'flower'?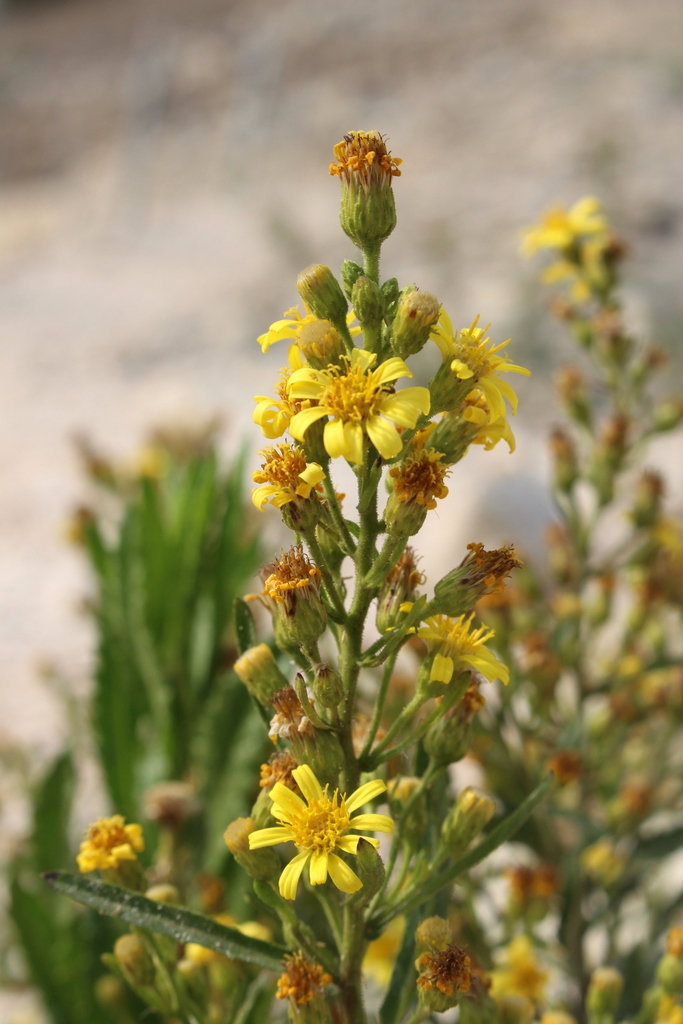
x1=418 y1=607 x2=518 y2=682
